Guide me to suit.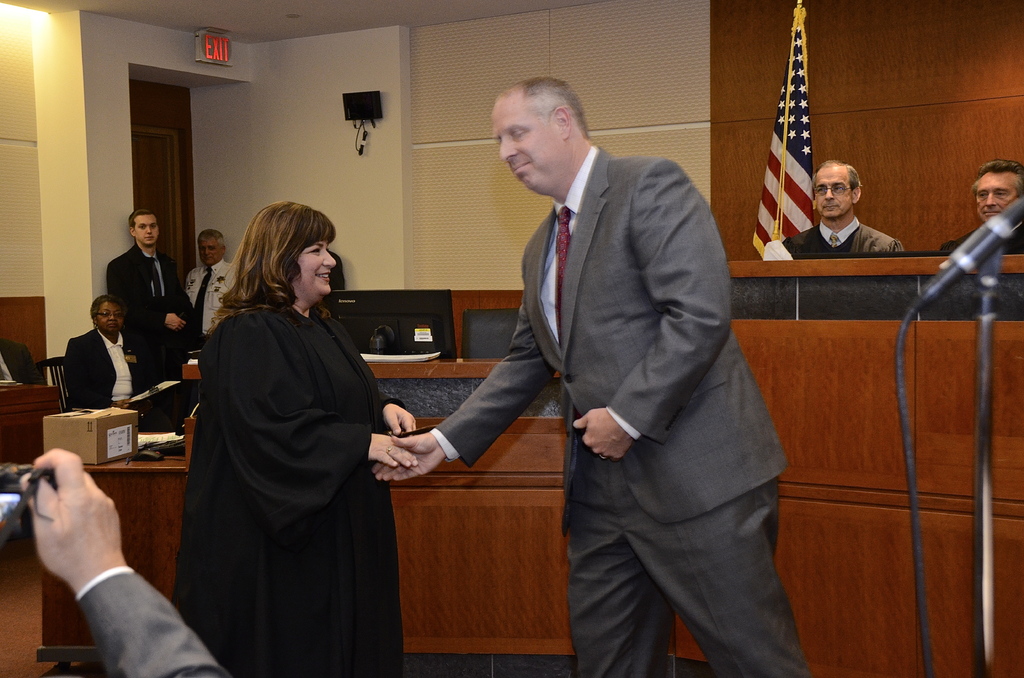
Guidance: 109 247 196 390.
